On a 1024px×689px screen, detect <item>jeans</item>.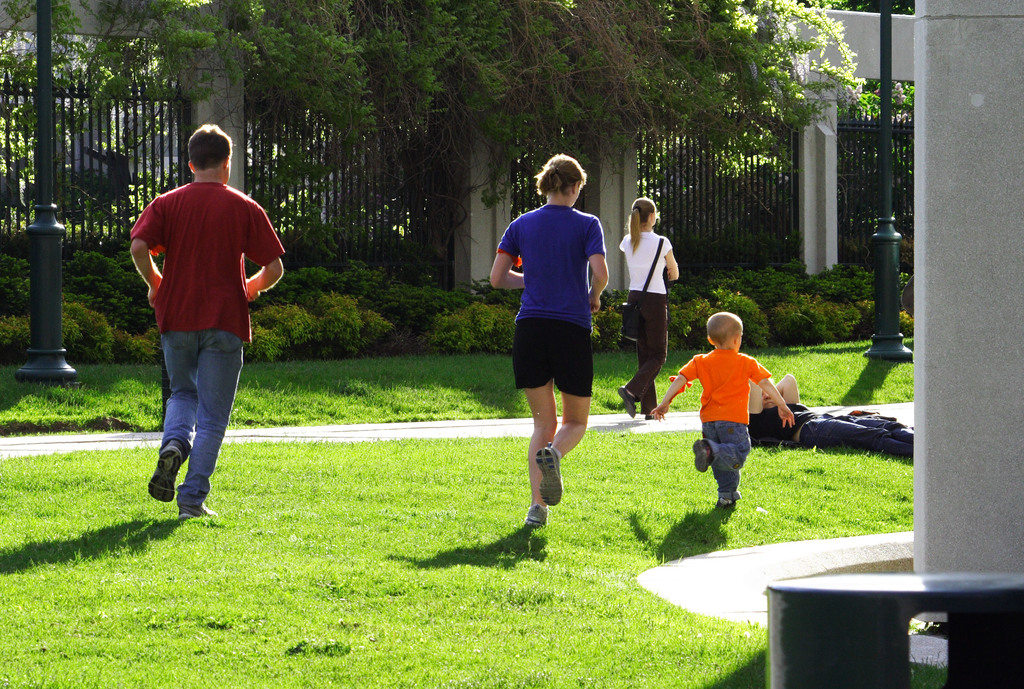
138, 325, 236, 518.
